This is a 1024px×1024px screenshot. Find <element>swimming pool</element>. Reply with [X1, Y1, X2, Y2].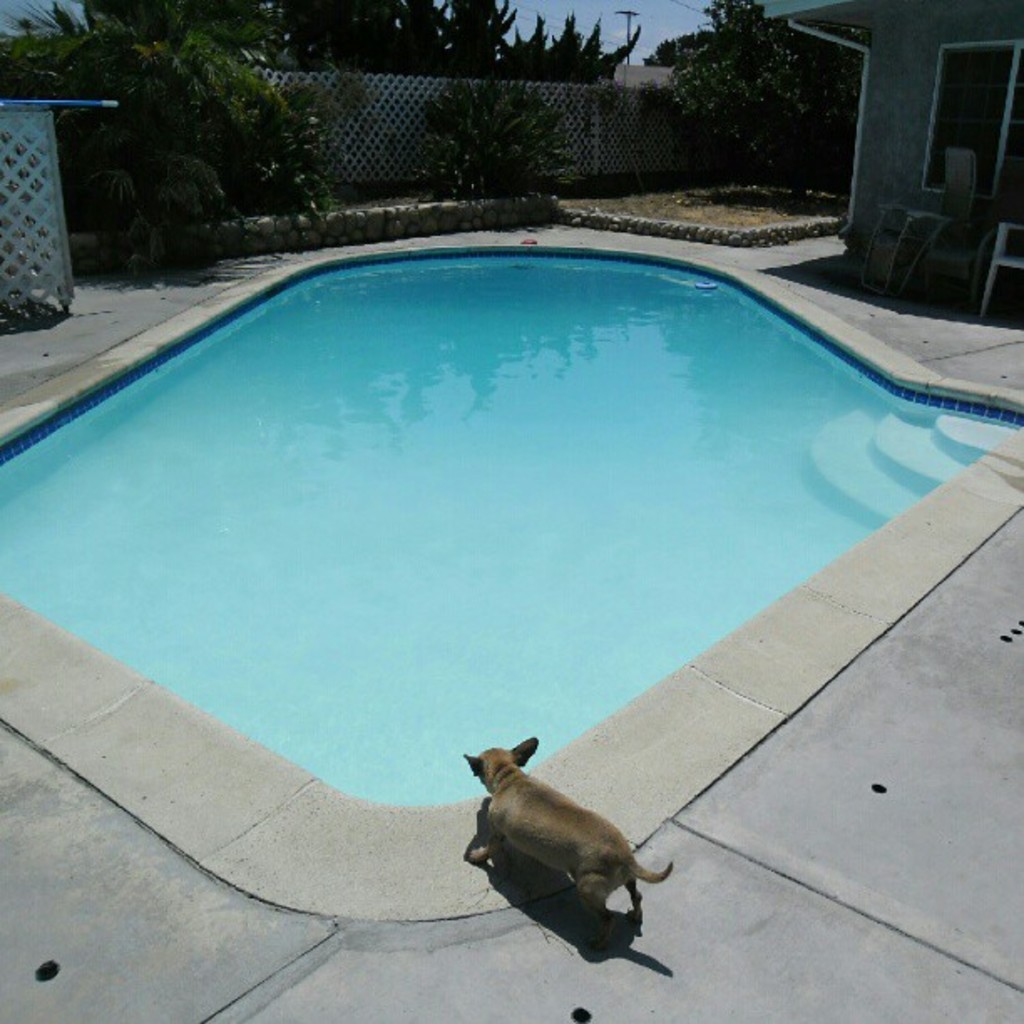
[18, 177, 1011, 947].
